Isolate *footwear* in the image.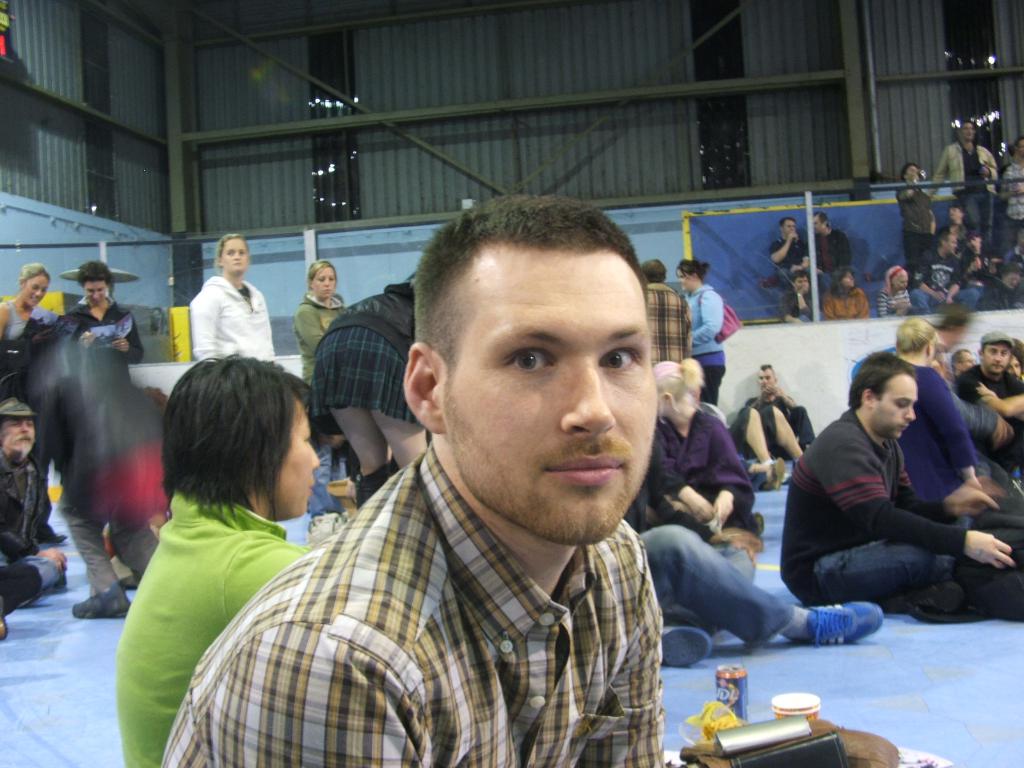
Isolated region: bbox=(770, 458, 788, 490).
